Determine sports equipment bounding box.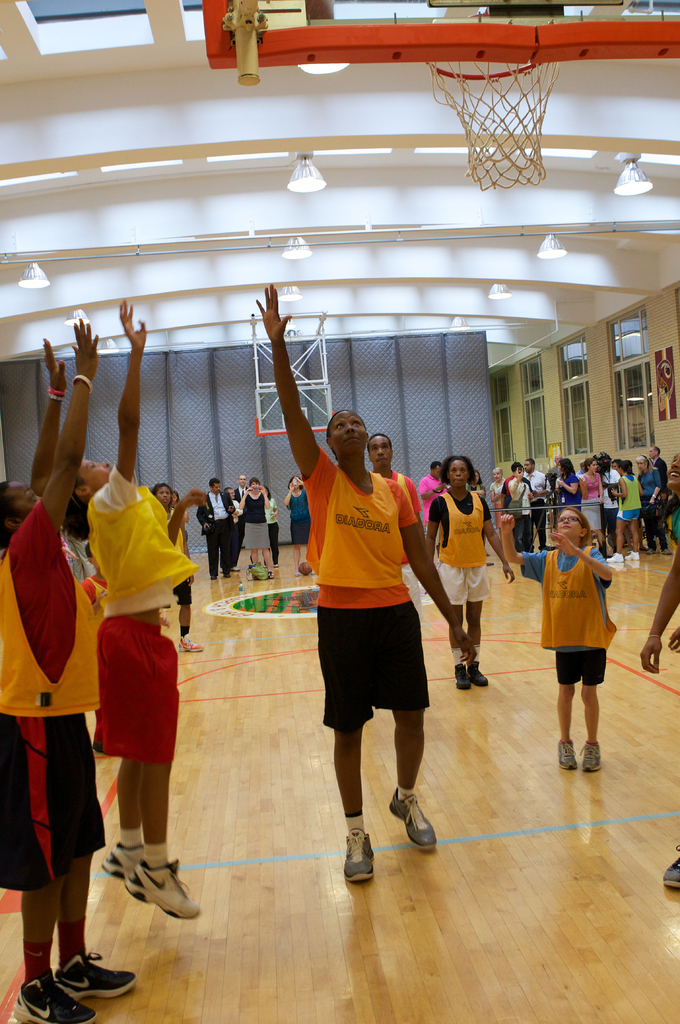
Determined: x1=453 y1=663 x2=469 y2=689.
